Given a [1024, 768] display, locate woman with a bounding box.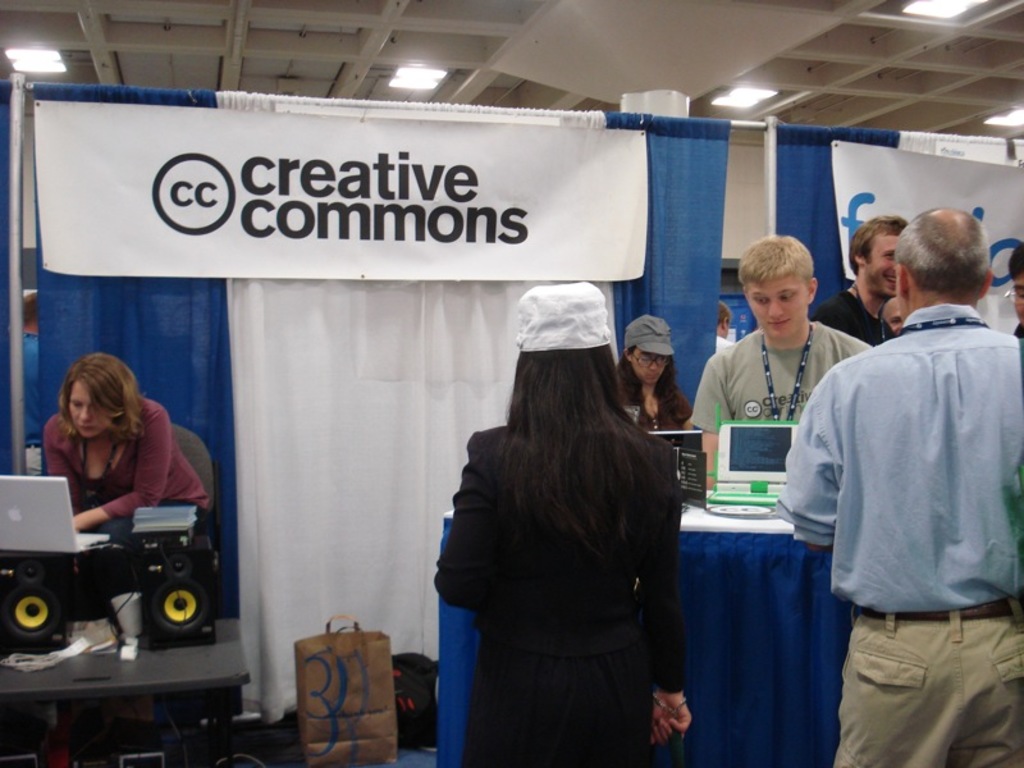
Located: (x1=42, y1=355, x2=215, y2=590).
